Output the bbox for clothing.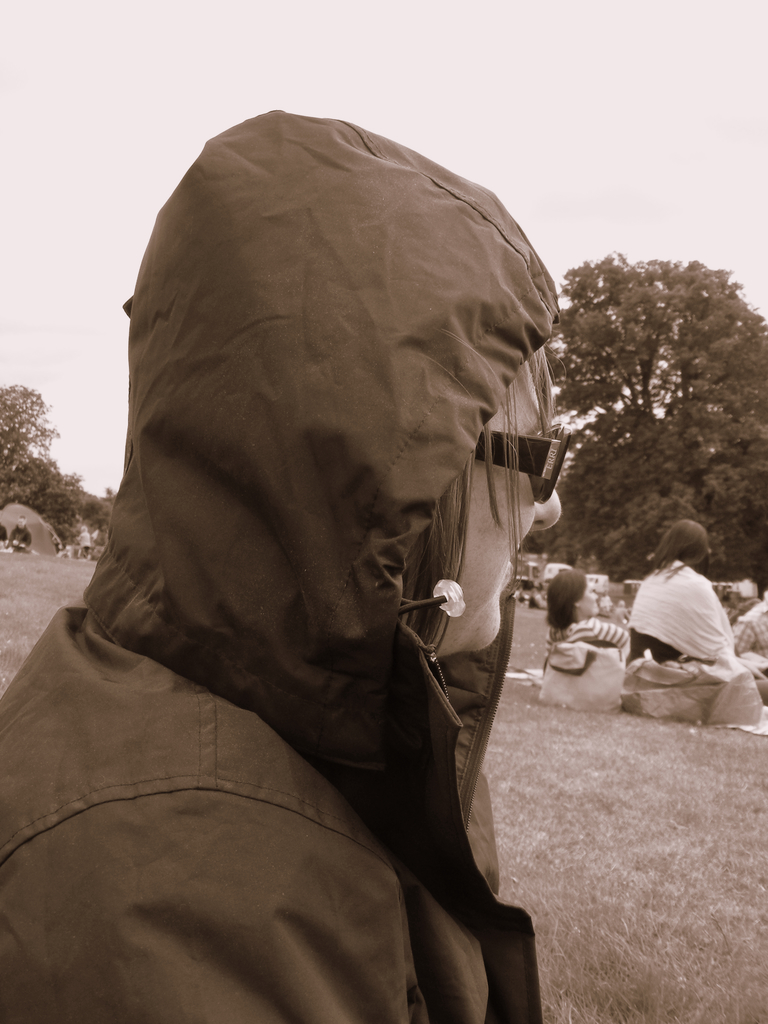
<region>728, 596, 767, 692</region>.
